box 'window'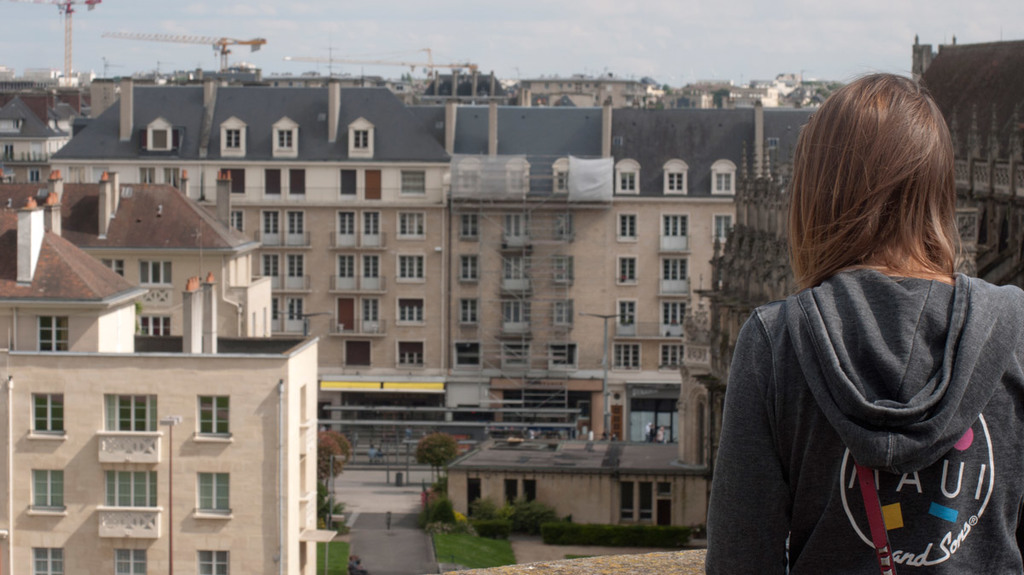
(left=552, top=218, right=573, bottom=241)
